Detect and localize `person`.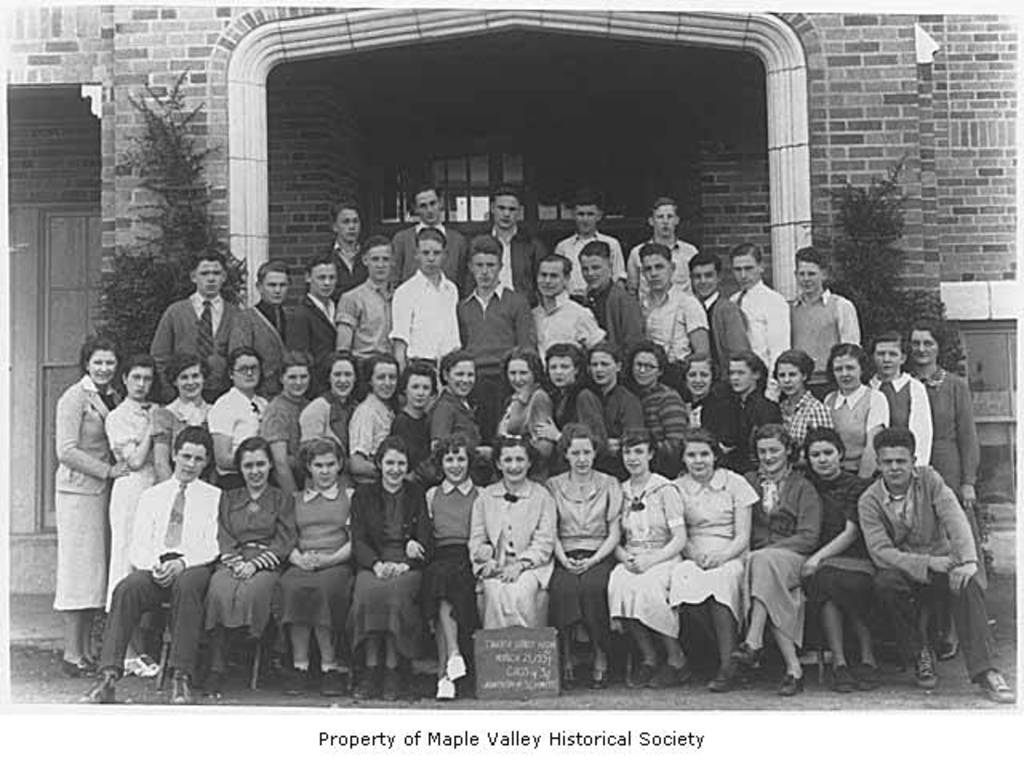
Localized at [294, 253, 342, 374].
